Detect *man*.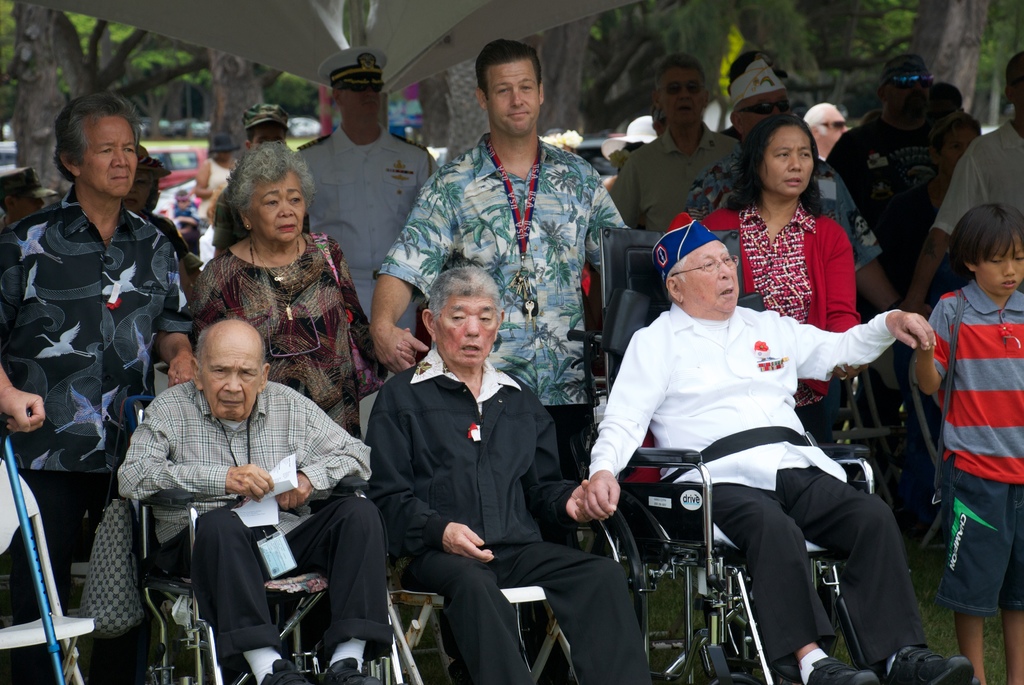
Detected at crop(906, 52, 1023, 307).
